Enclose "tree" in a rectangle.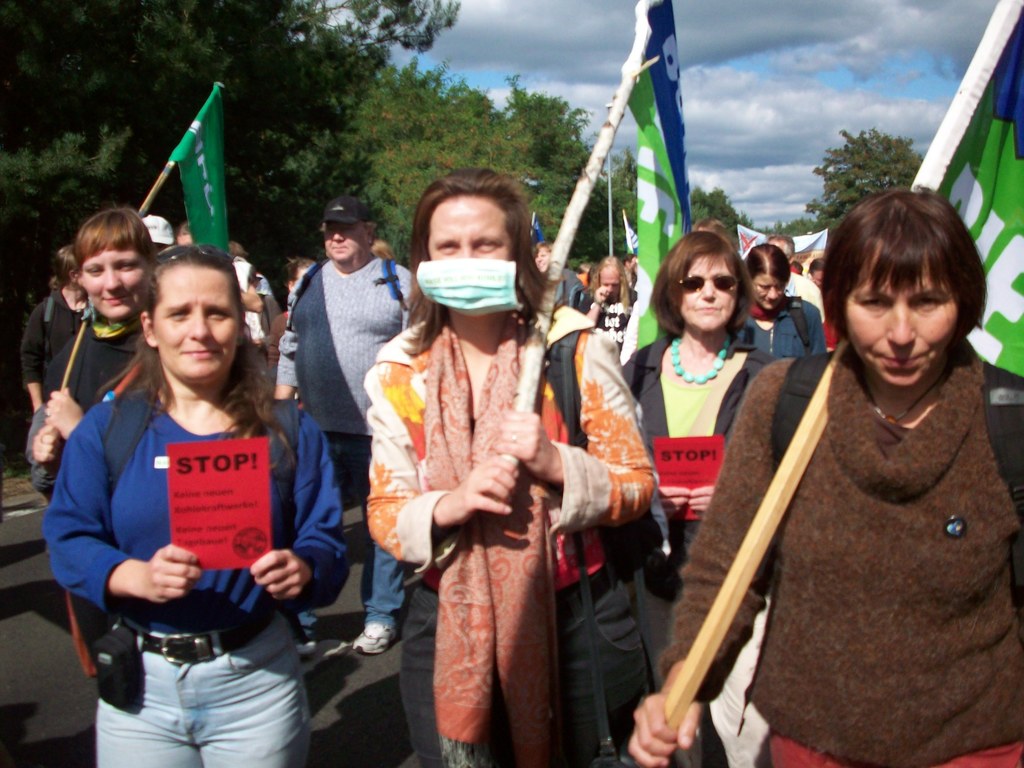
locate(0, 0, 460, 239).
